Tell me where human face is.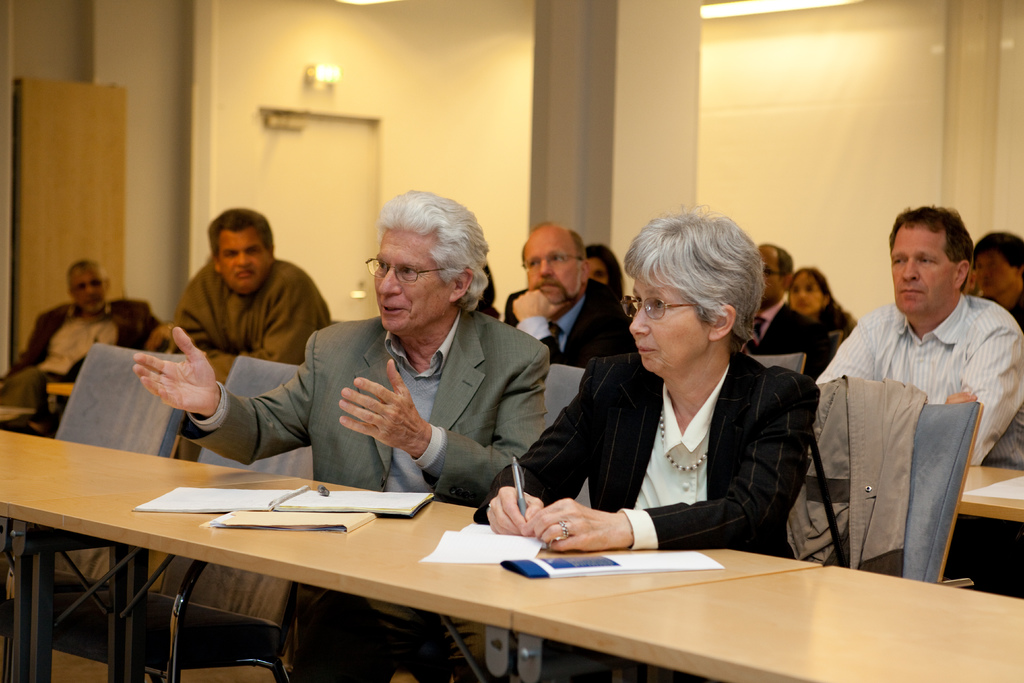
human face is at 890/225/957/314.
